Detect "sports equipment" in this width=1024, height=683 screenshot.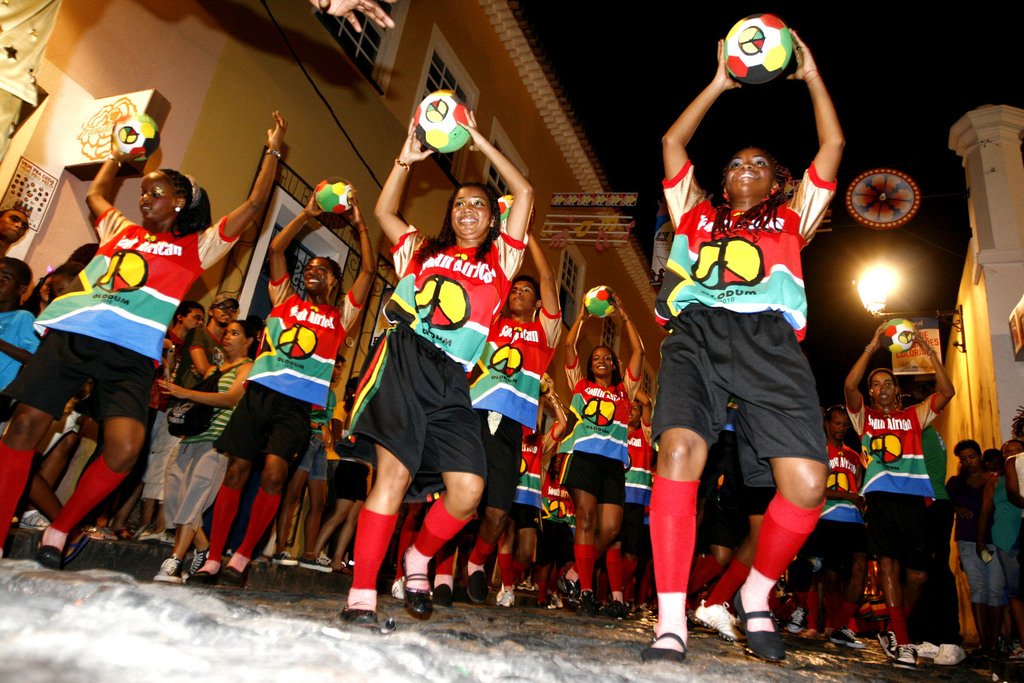
Detection: {"left": 877, "top": 319, "right": 917, "bottom": 353}.
